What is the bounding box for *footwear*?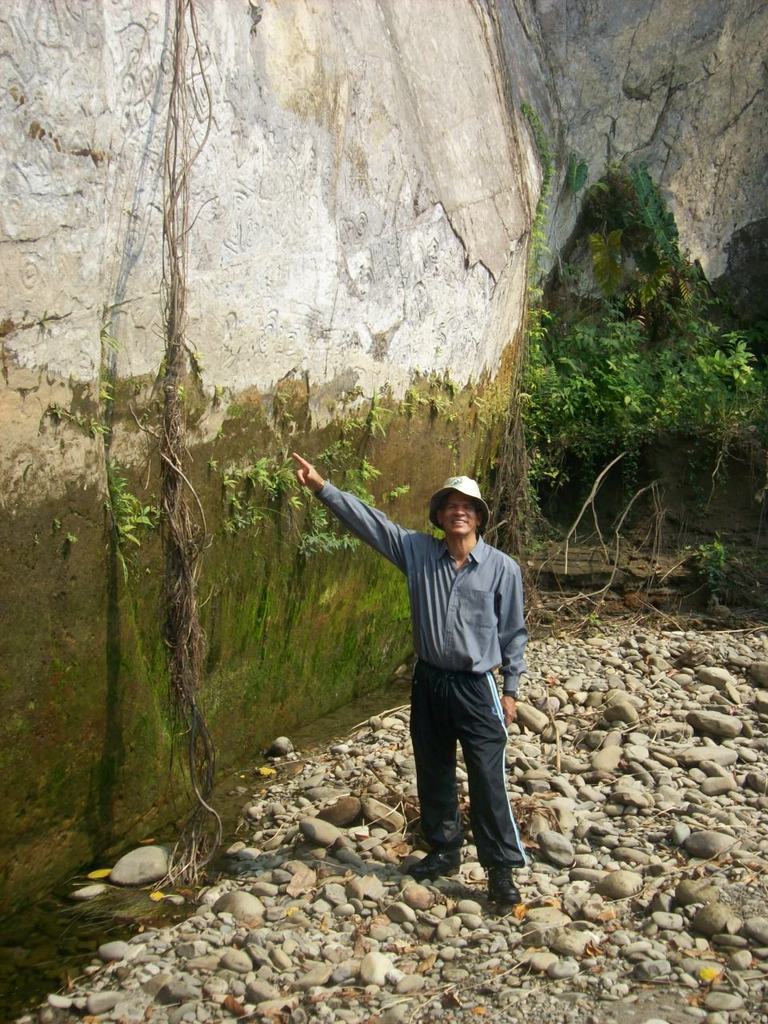
region(407, 852, 458, 880).
